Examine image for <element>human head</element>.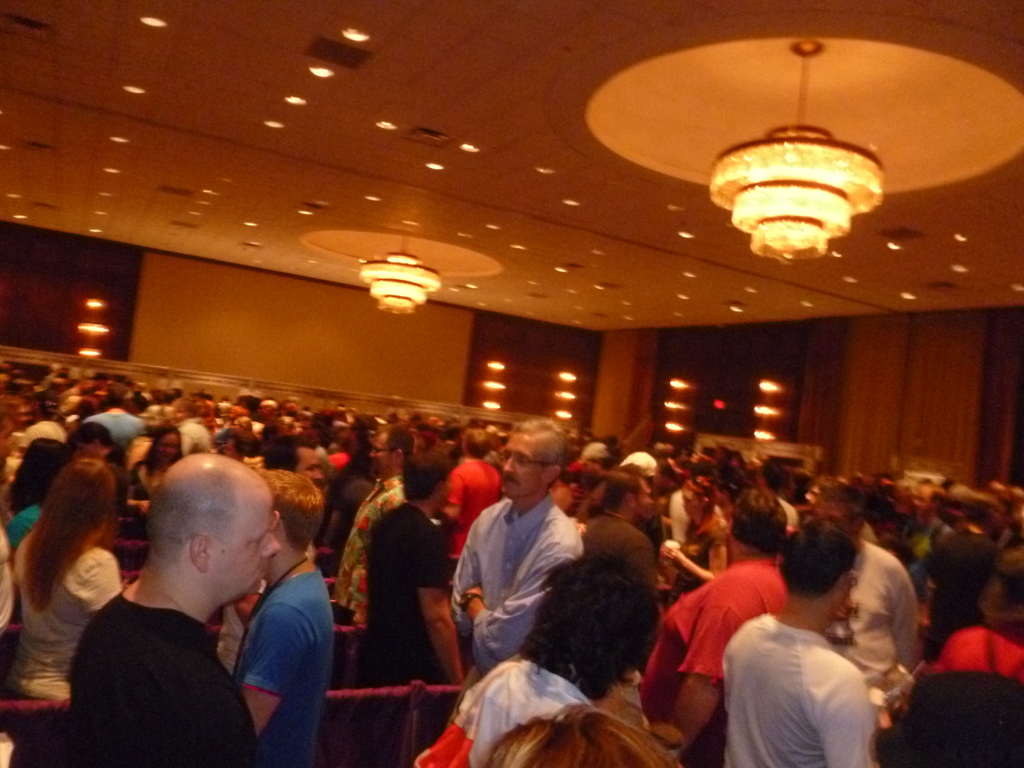
Examination result: 799/475/838/515.
